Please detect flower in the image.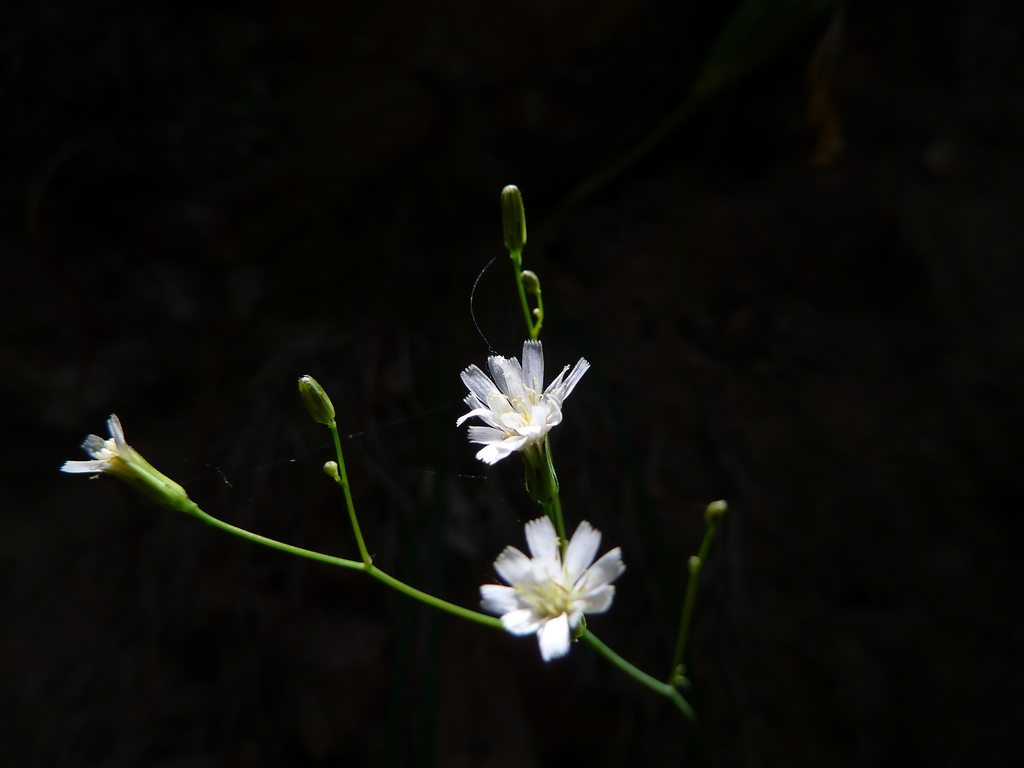
bbox=[474, 515, 629, 664].
